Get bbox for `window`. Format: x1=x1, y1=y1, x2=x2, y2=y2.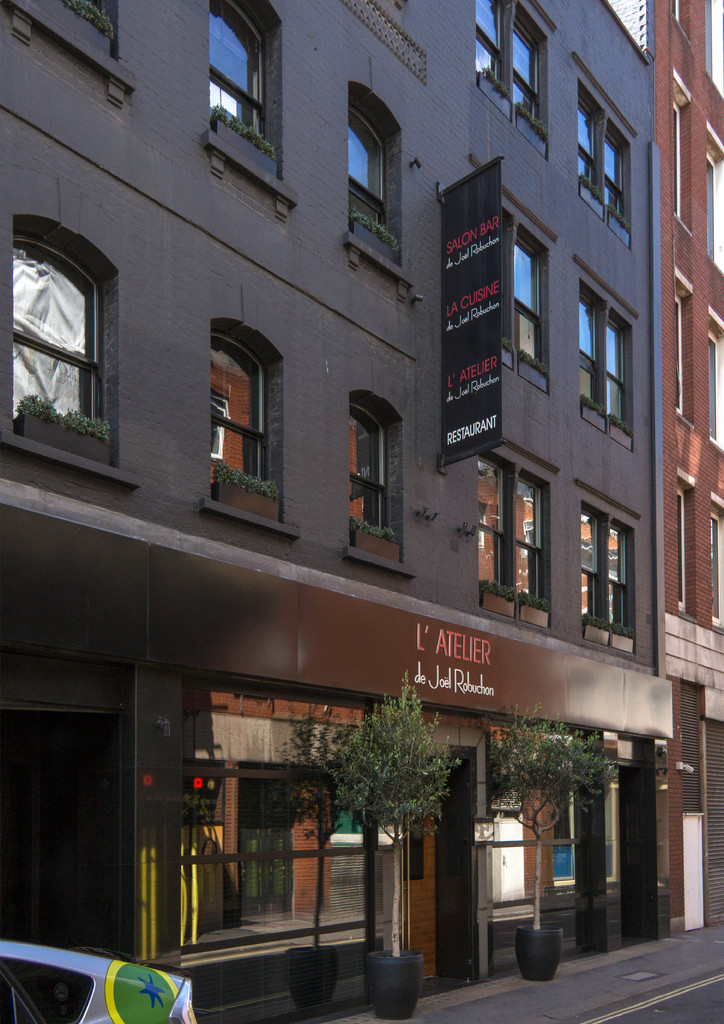
x1=13, y1=211, x2=127, y2=476.
